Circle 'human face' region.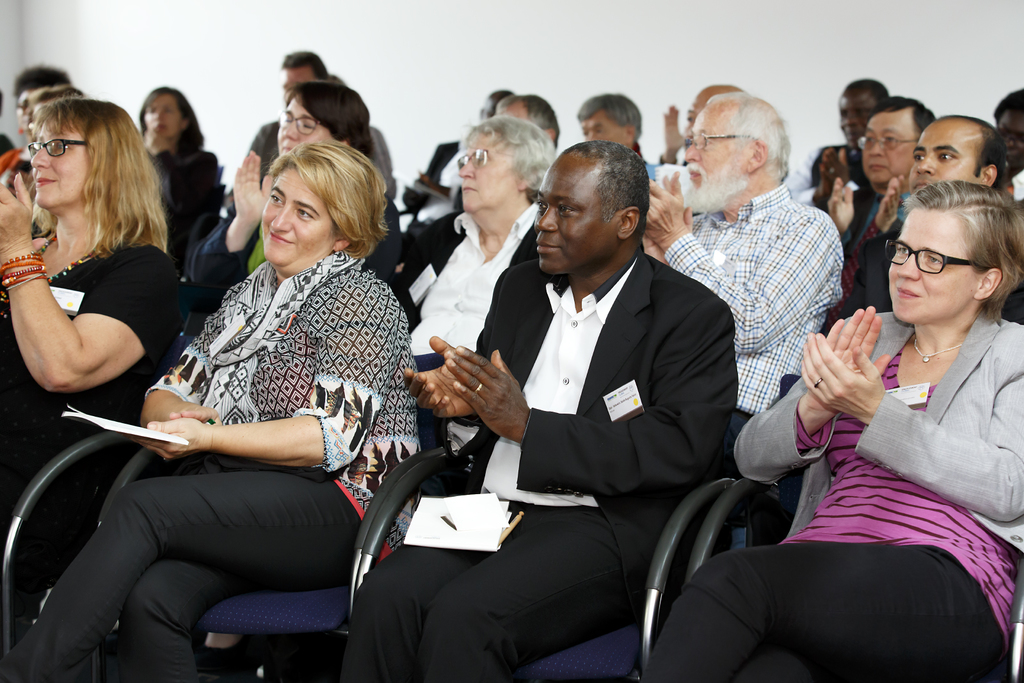
Region: left=905, top=125, right=976, bottom=192.
